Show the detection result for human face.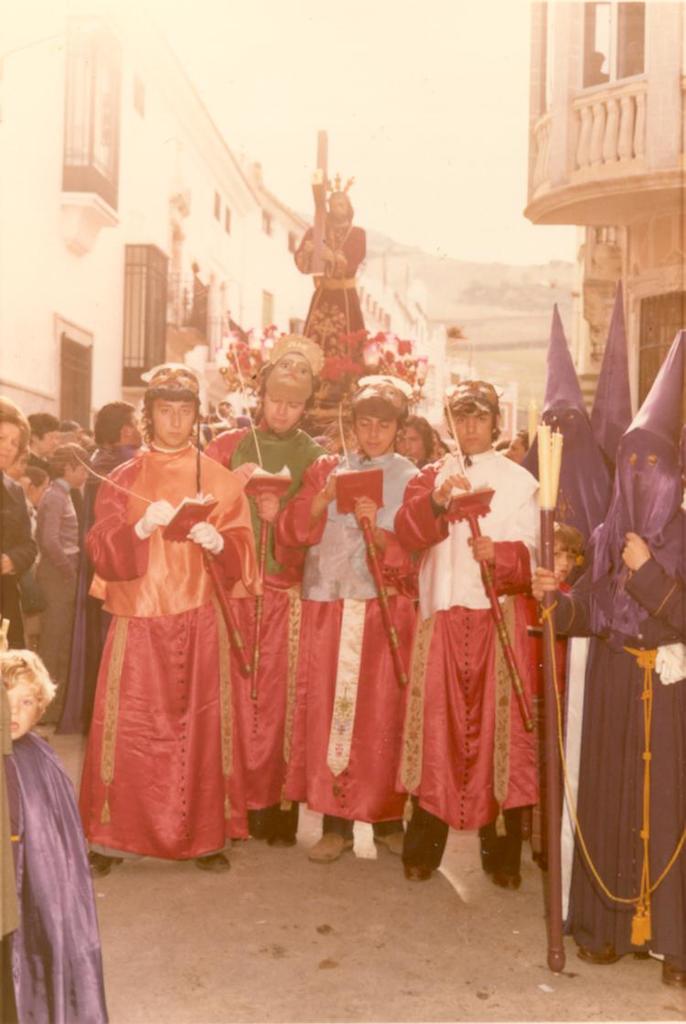
left=508, top=435, right=525, bottom=461.
